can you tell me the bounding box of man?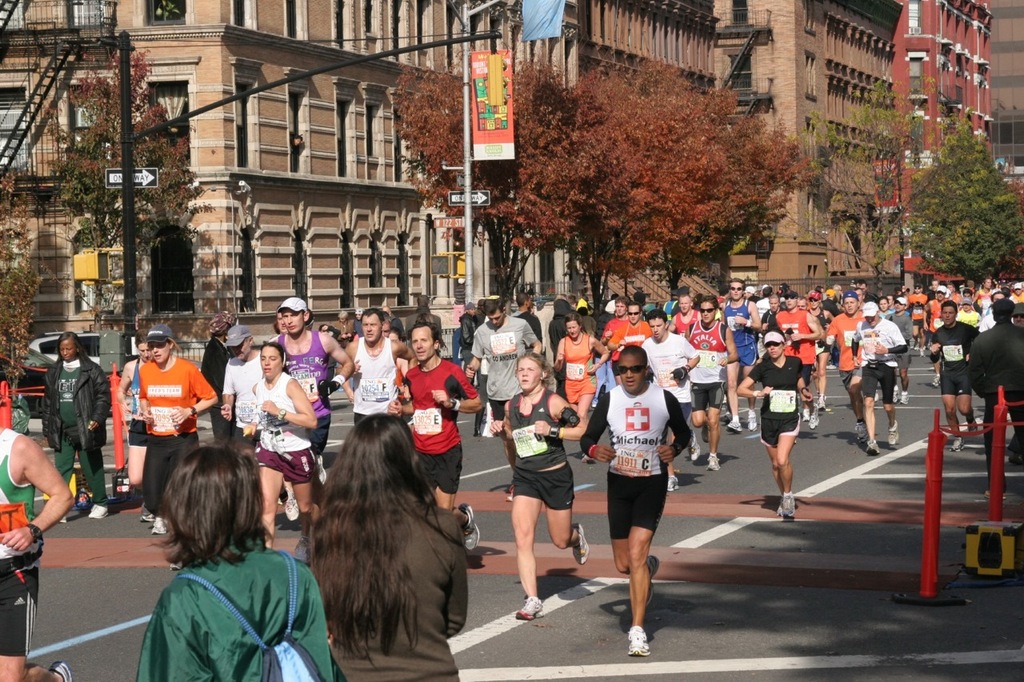
box=[966, 297, 1023, 496].
